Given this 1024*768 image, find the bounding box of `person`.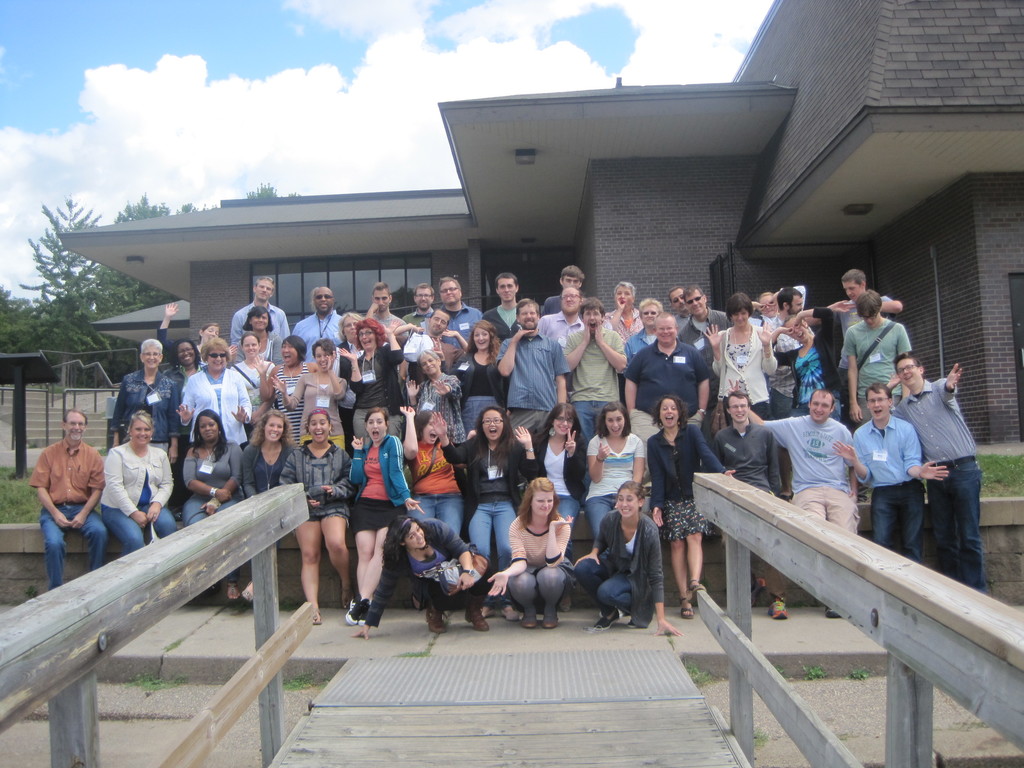
(486,465,577,623).
